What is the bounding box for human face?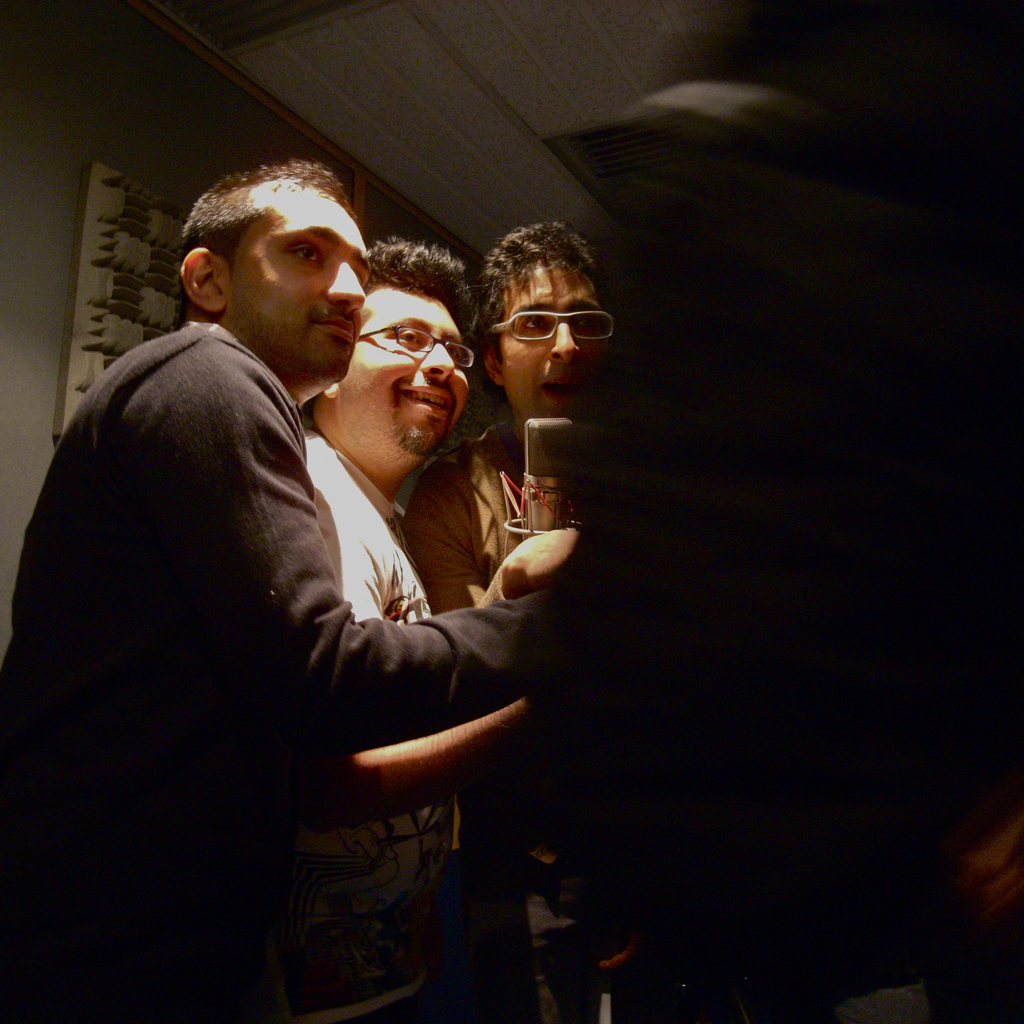
left=495, top=252, right=607, bottom=420.
